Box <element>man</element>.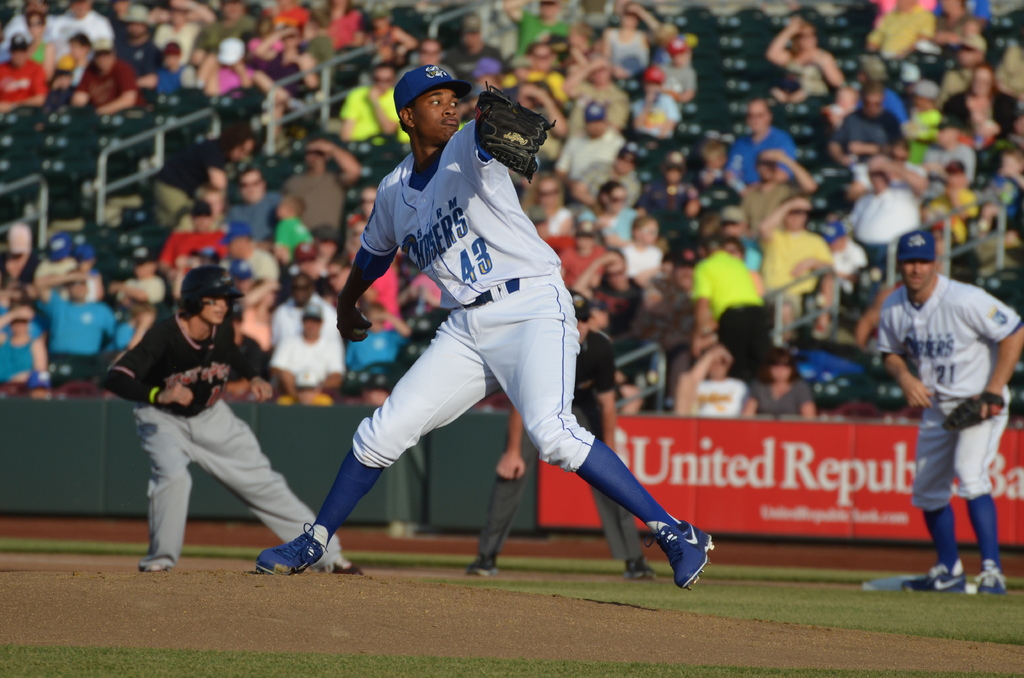
region(418, 34, 441, 63).
